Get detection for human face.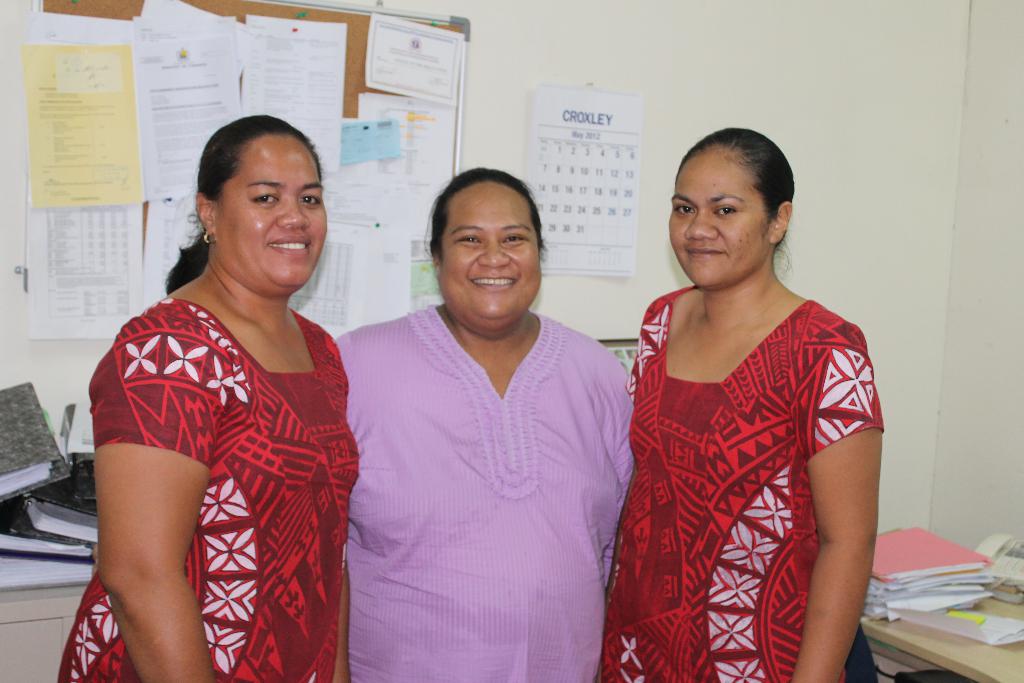
Detection: {"x1": 666, "y1": 136, "x2": 760, "y2": 294}.
